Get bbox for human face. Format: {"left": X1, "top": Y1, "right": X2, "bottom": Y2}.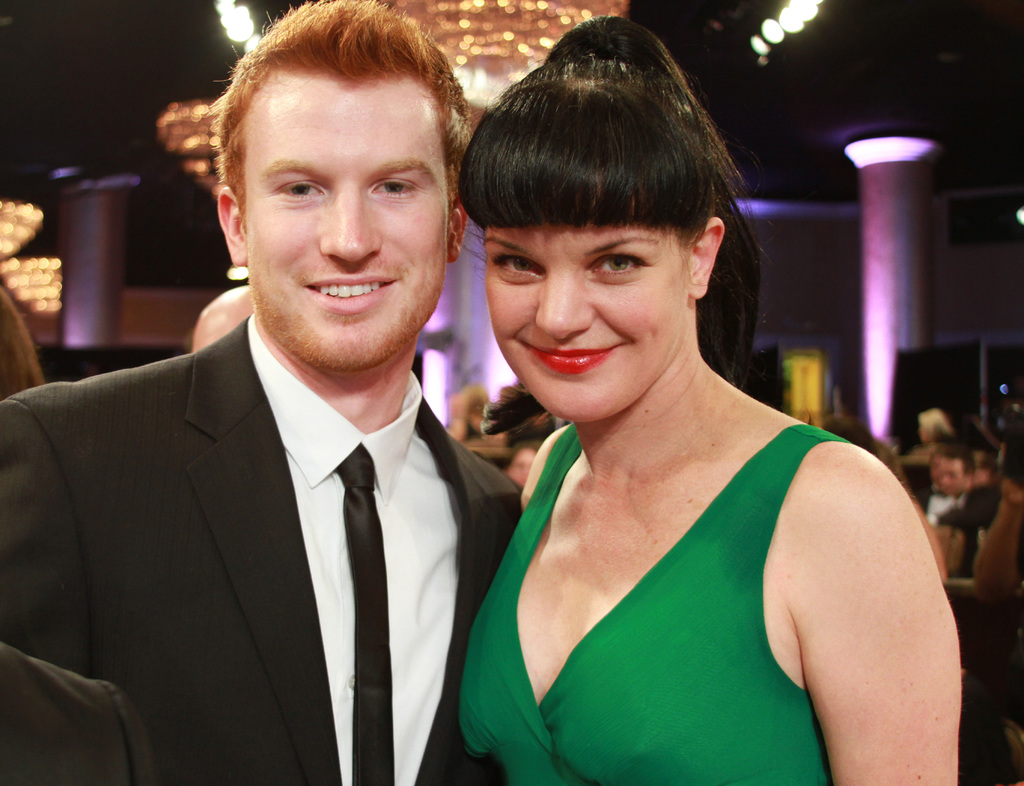
{"left": 248, "top": 78, "right": 451, "bottom": 382}.
